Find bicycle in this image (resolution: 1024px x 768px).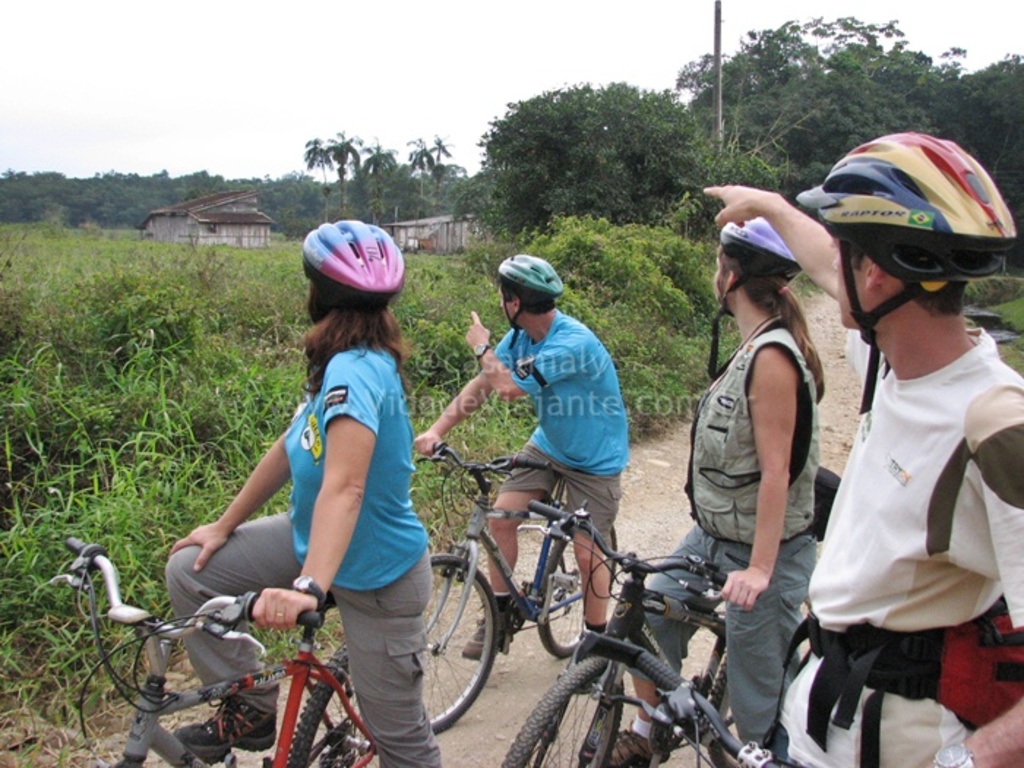
Rect(23, 535, 389, 767).
